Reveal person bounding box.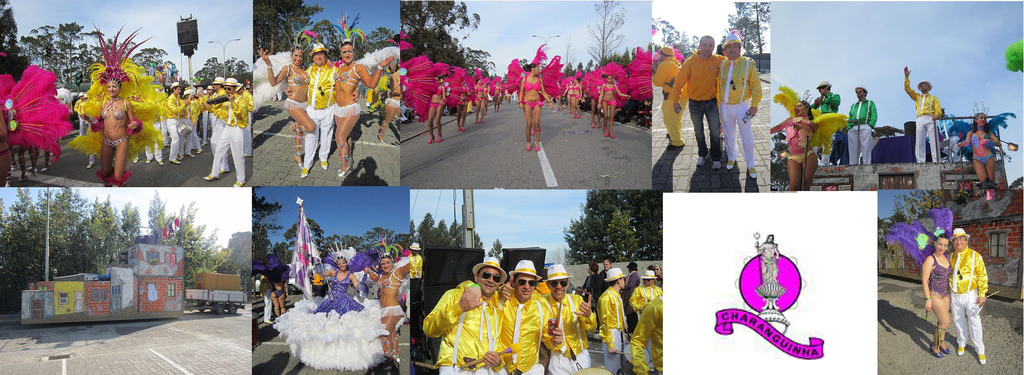
Revealed: locate(97, 74, 132, 181).
